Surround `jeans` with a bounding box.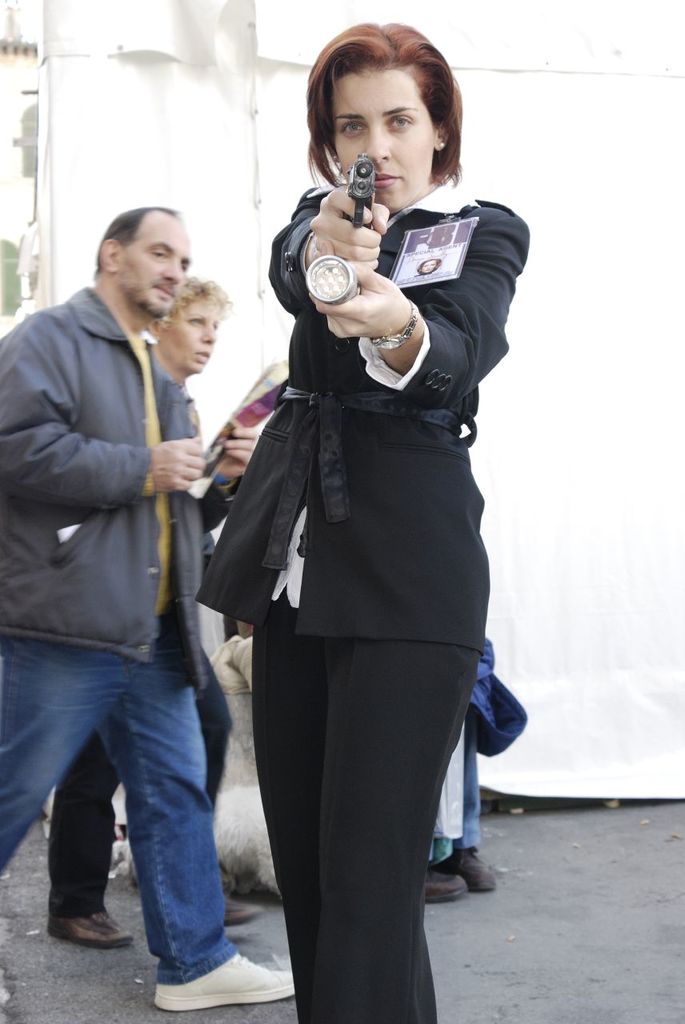
[23,622,260,985].
